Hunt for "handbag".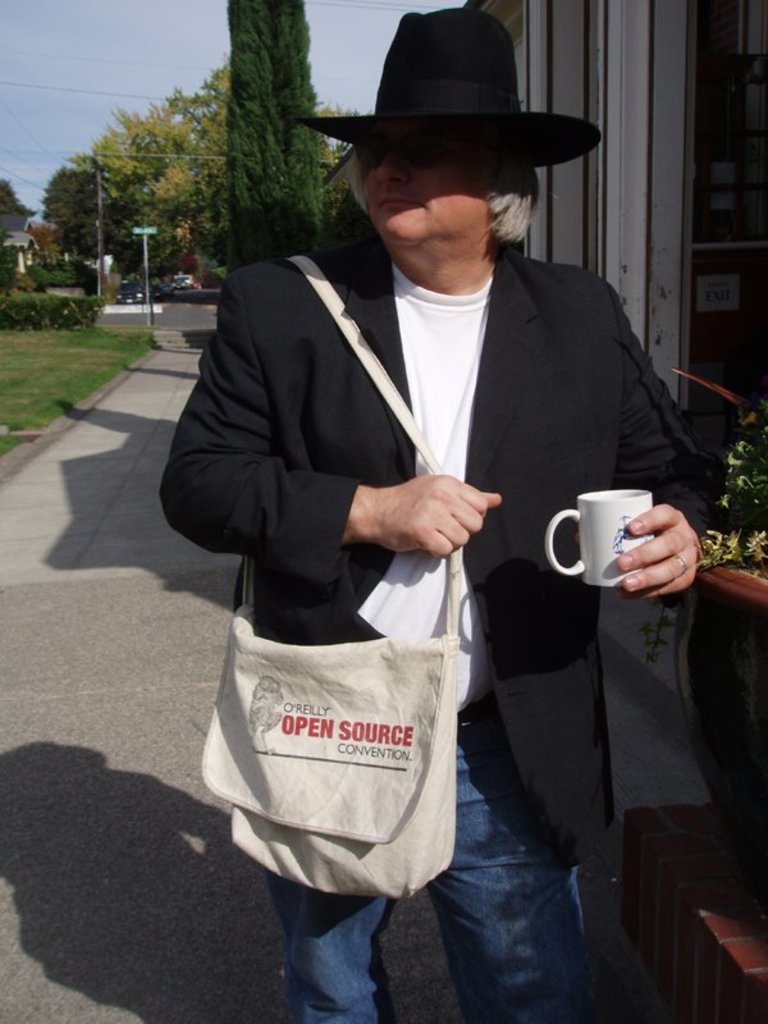
Hunted down at bbox=(189, 256, 457, 902).
